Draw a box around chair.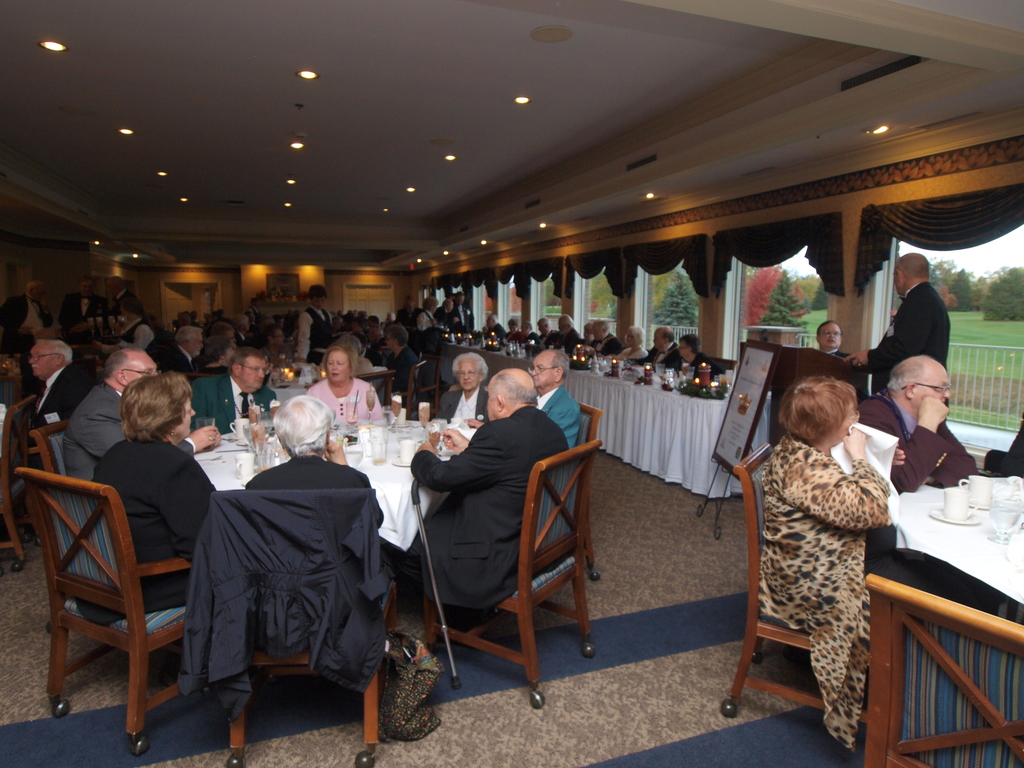
detection(403, 355, 437, 420).
